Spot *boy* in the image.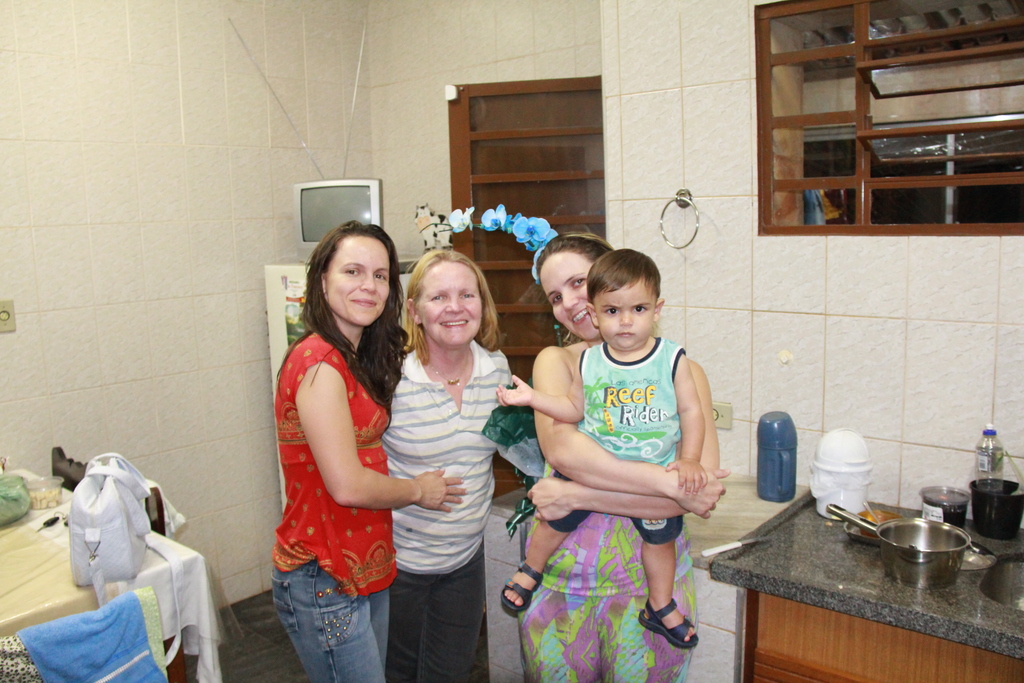
*boy* found at 493/251/705/650.
